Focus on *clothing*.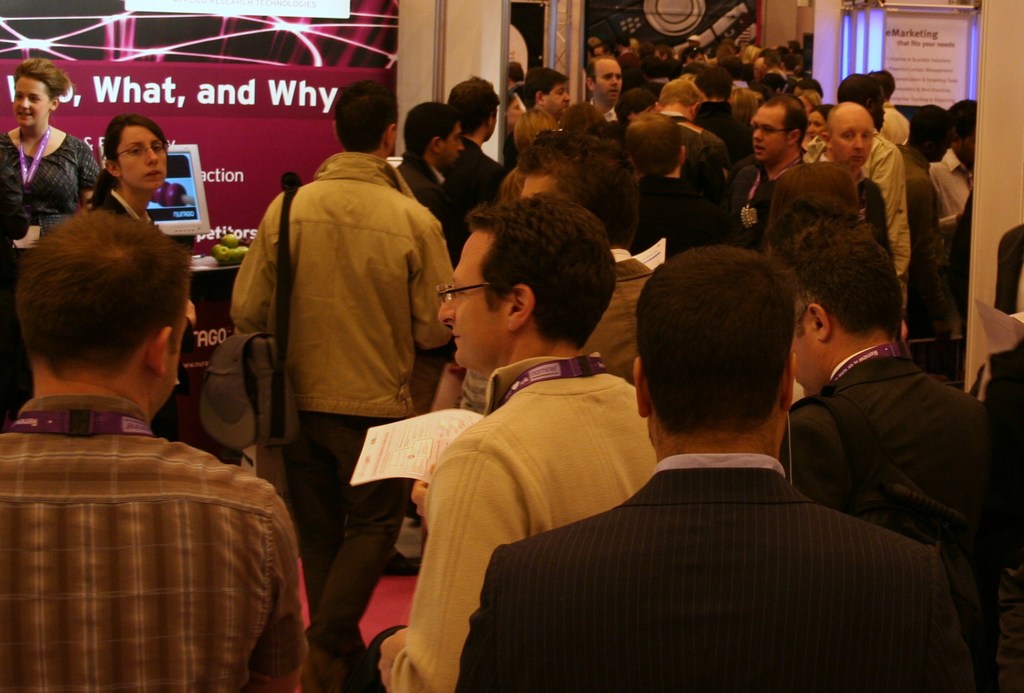
Focused at (x1=12, y1=344, x2=292, y2=690).
